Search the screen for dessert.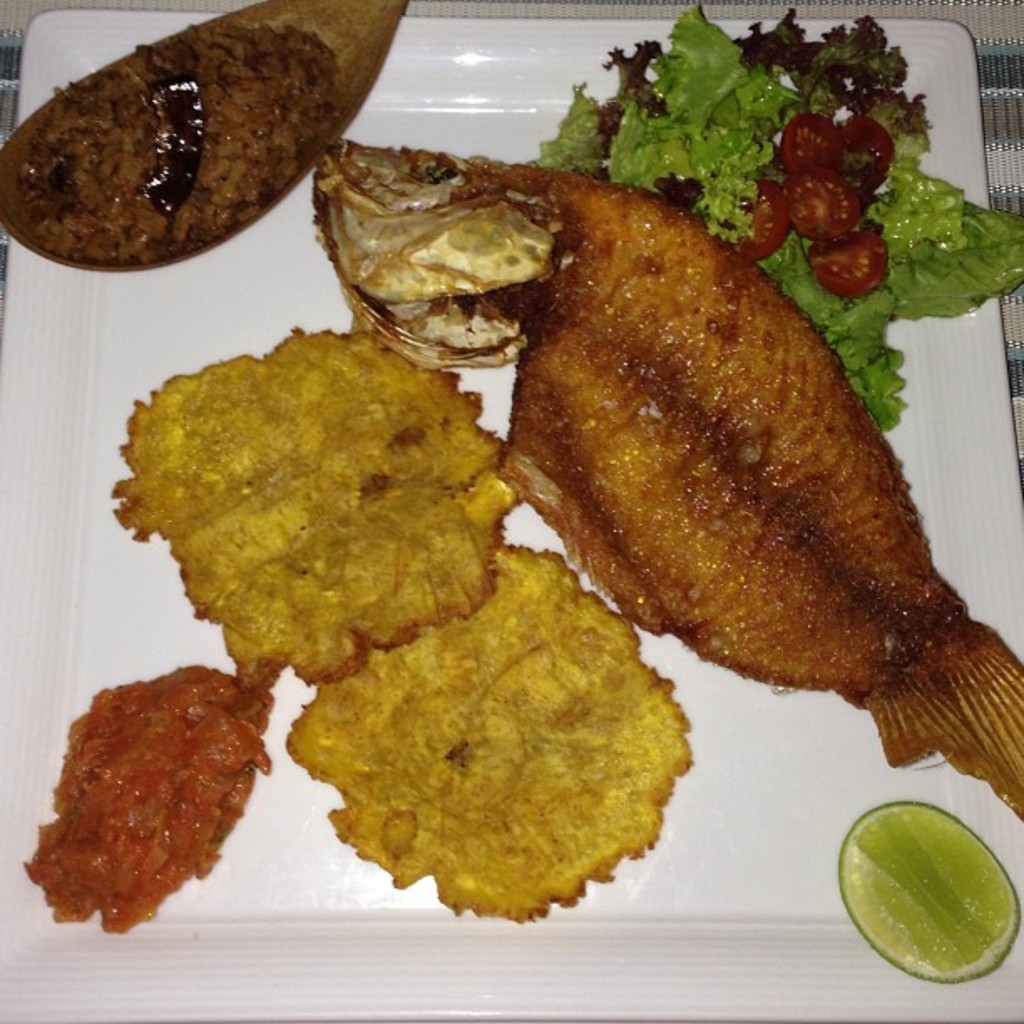
Found at select_region(7, 23, 375, 264).
